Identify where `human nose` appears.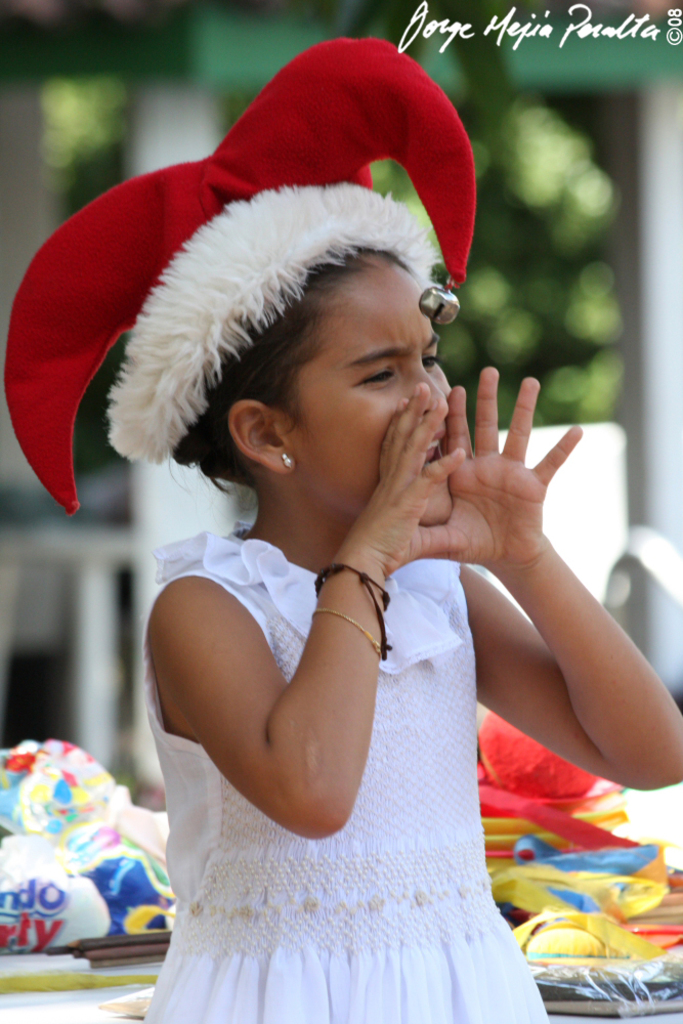
Appears at {"x1": 407, "y1": 359, "x2": 452, "y2": 415}.
